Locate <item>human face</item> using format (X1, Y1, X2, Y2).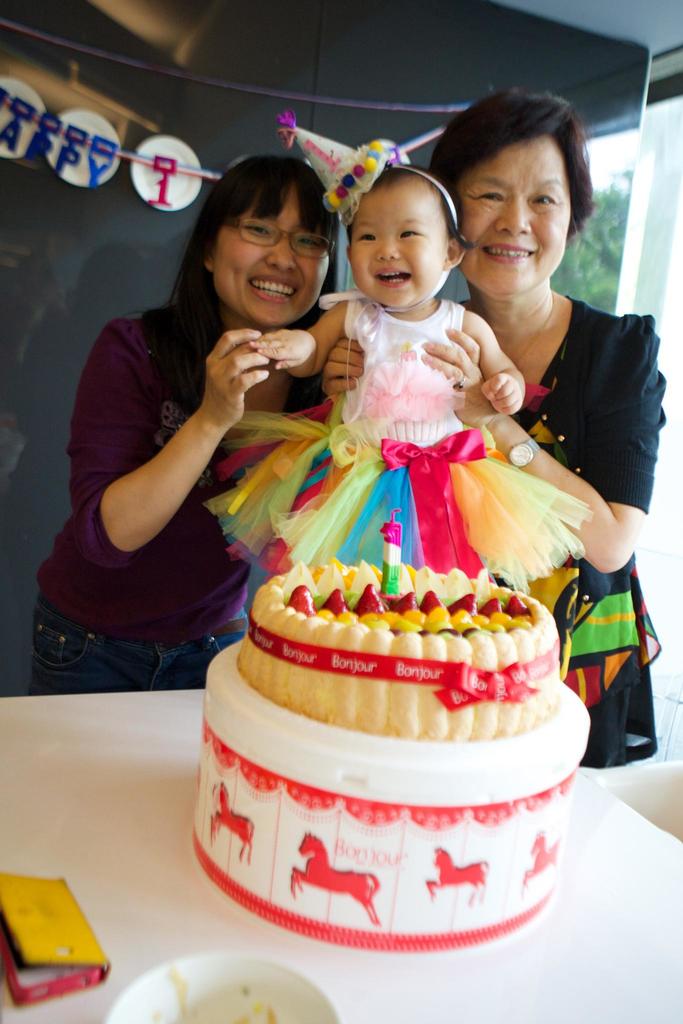
(456, 139, 573, 294).
